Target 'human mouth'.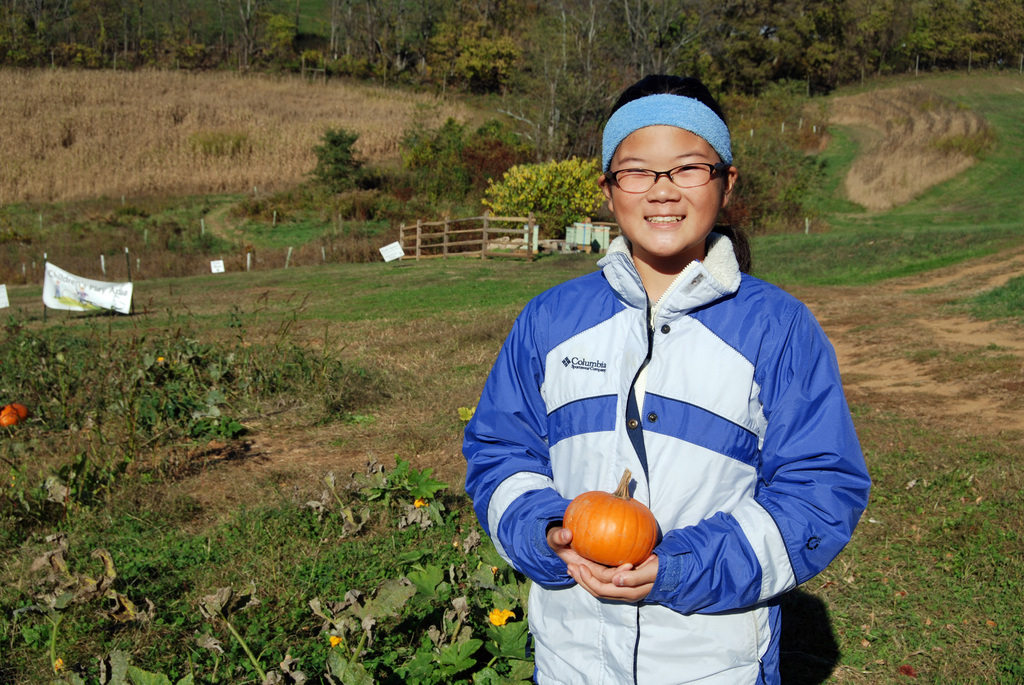
Target region: crop(644, 212, 682, 230).
